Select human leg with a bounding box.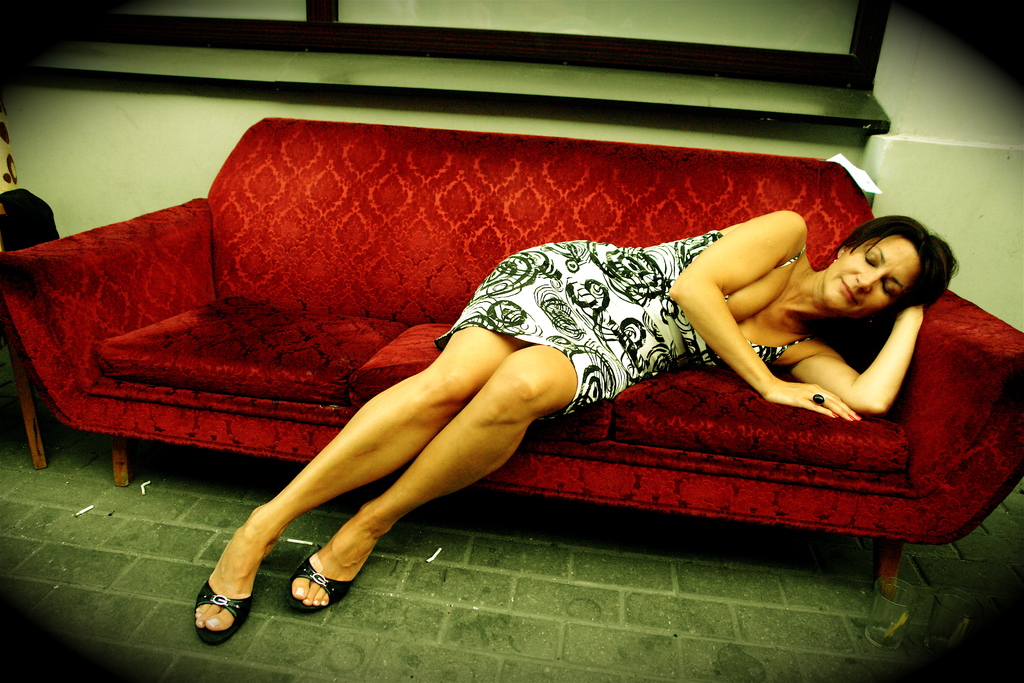
l=193, t=259, r=583, b=646.
